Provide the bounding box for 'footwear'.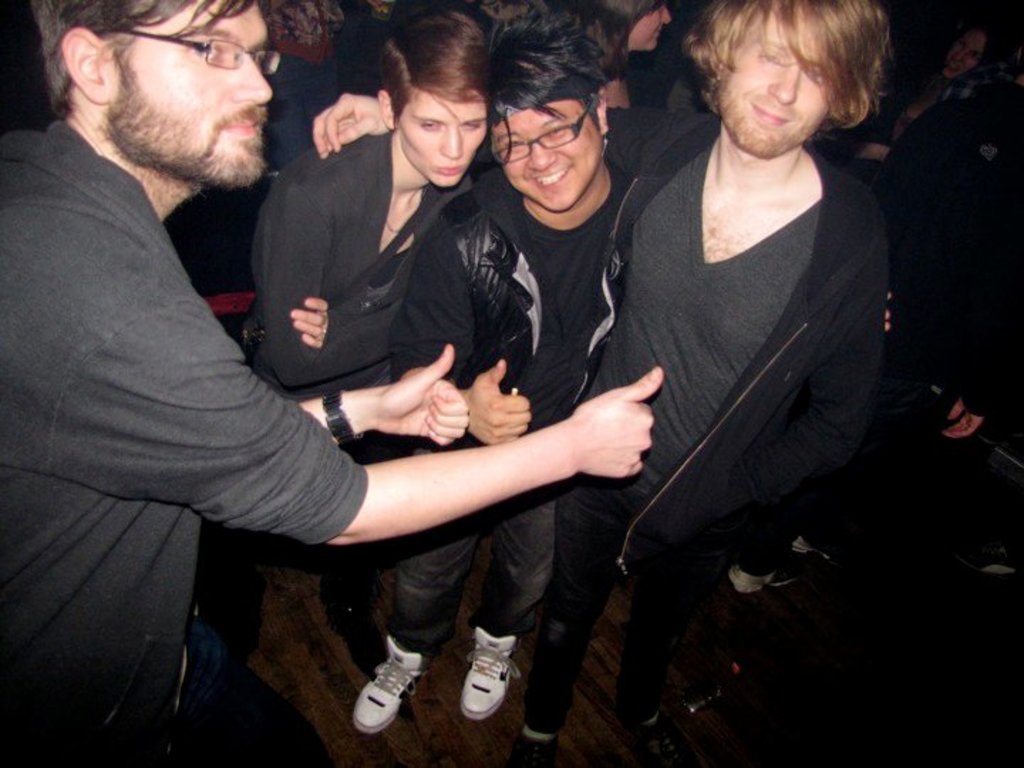
(x1=458, y1=624, x2=516, y2=722).
